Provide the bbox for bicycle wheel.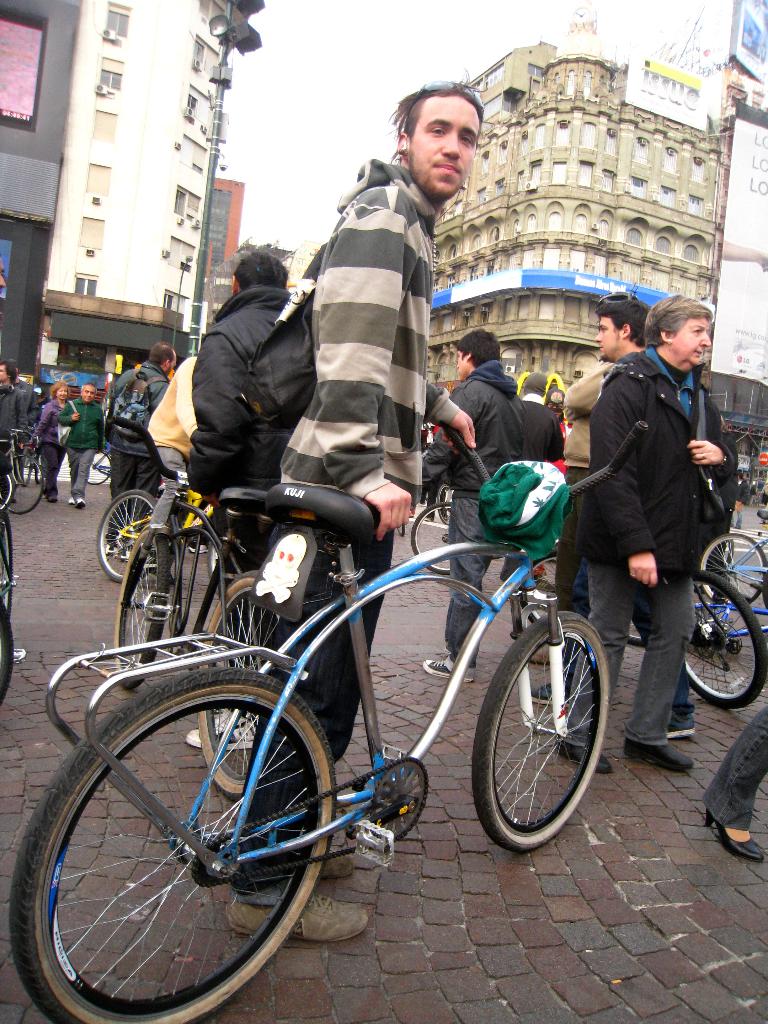
crop(200, 564, 294, 796).
